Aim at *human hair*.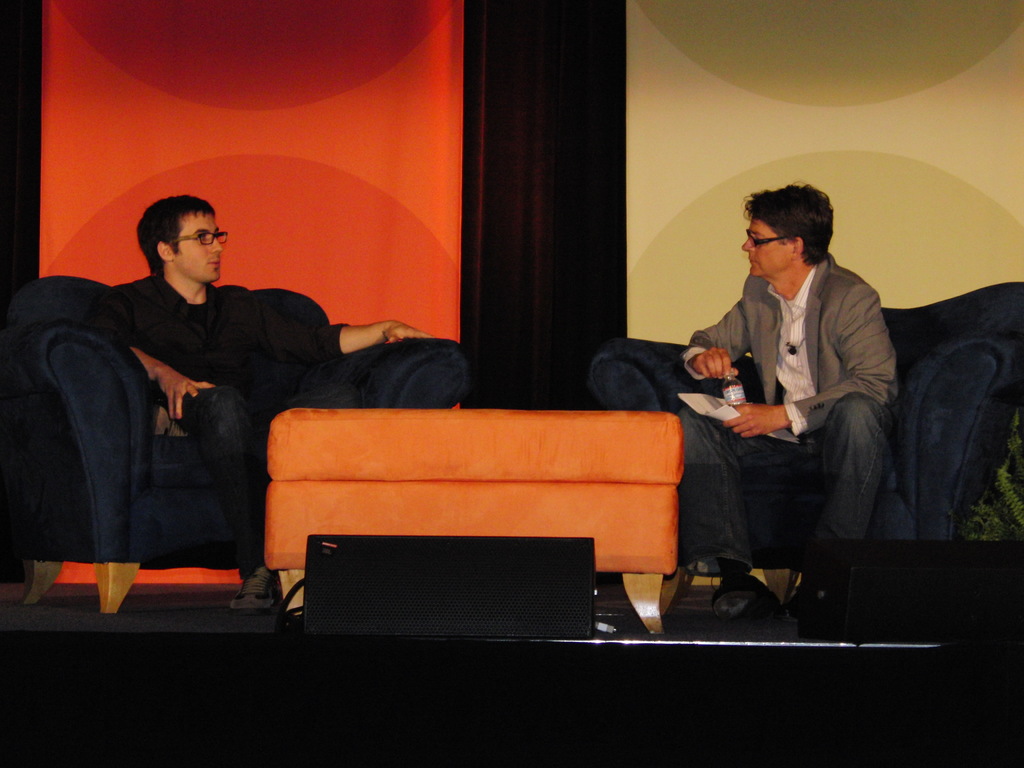
Aimed at [left=136, top=197, right=213, bottom=268].
